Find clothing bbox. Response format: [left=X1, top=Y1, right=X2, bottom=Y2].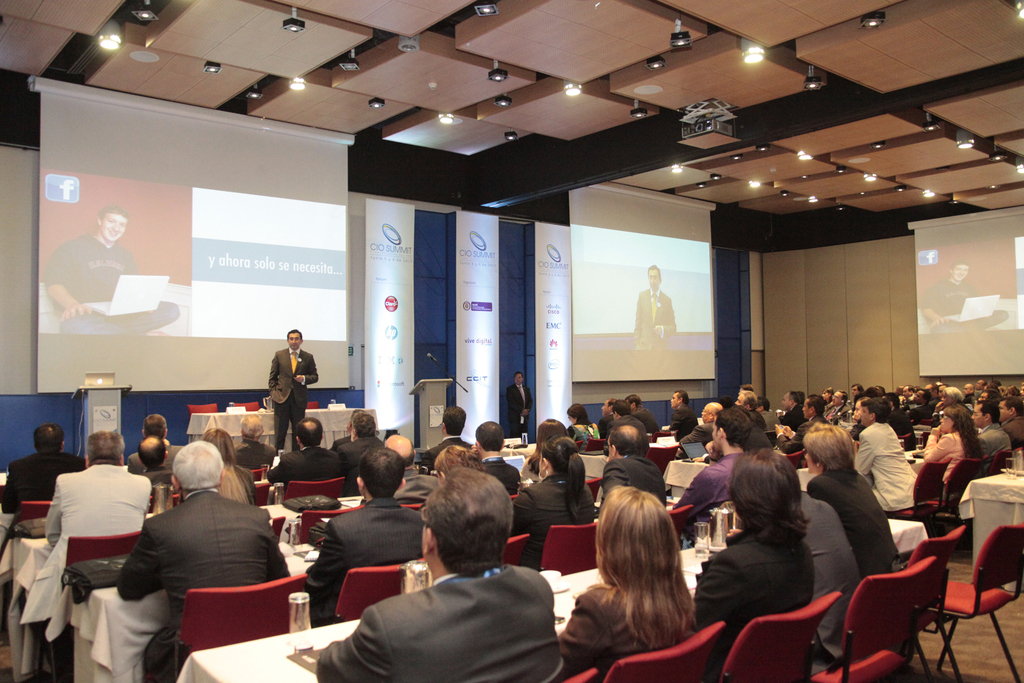
[left=38, top=233, right=184, bottom=340].
